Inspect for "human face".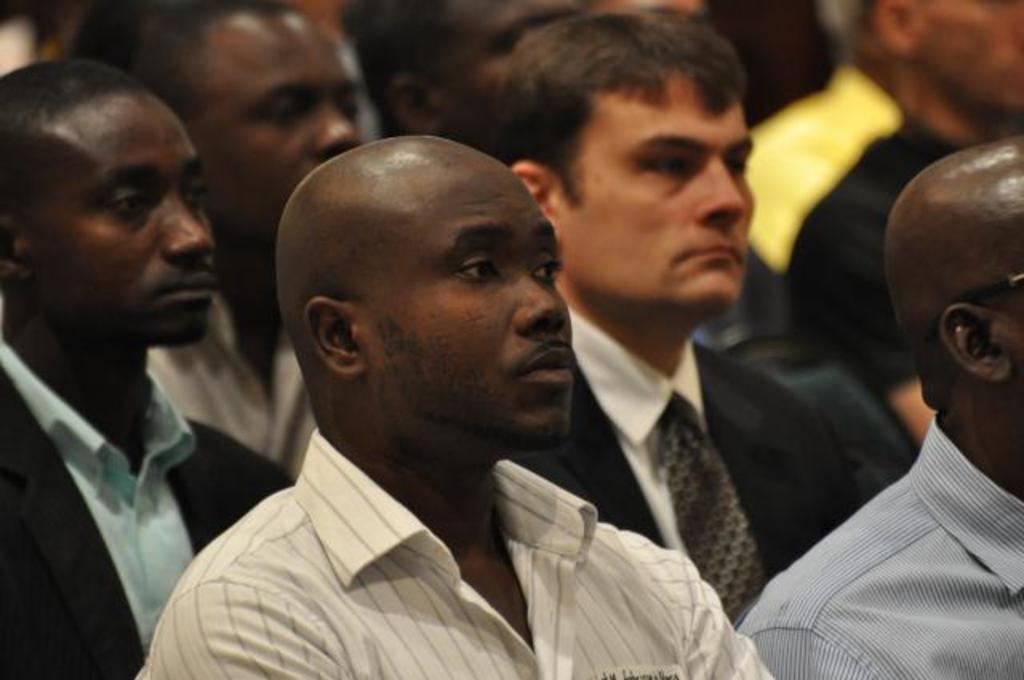
Inspection: box(566, 69, 754, 307).
